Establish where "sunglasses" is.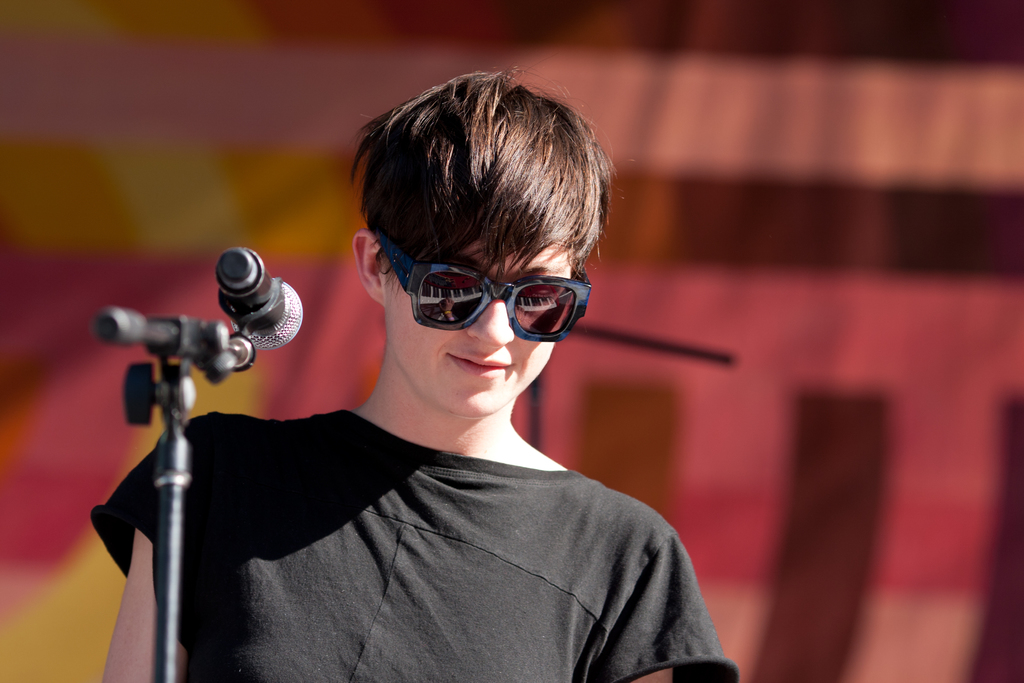
Established at [371,231,590,342].
